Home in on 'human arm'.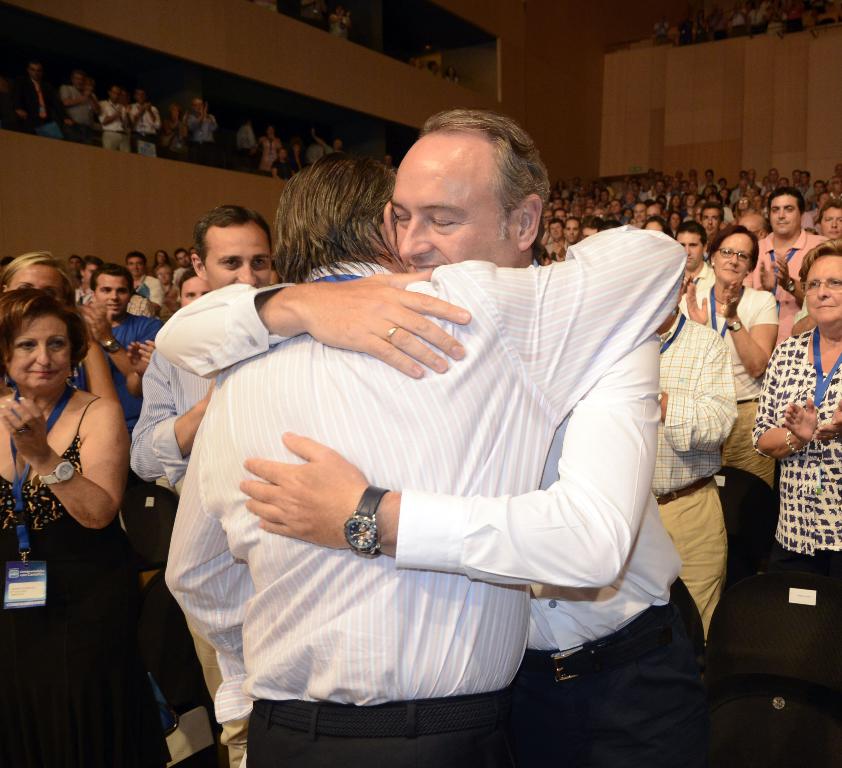
Homed in at rect(57, 75, 92, 110).
